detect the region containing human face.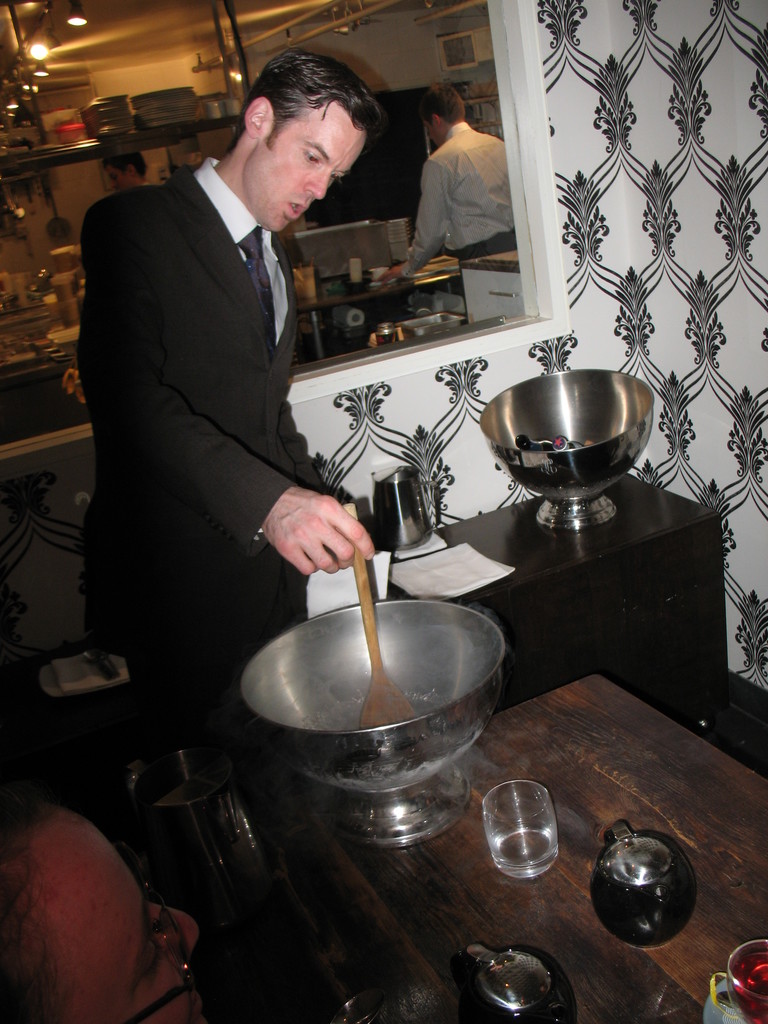
(268, 104, 369, 237).
